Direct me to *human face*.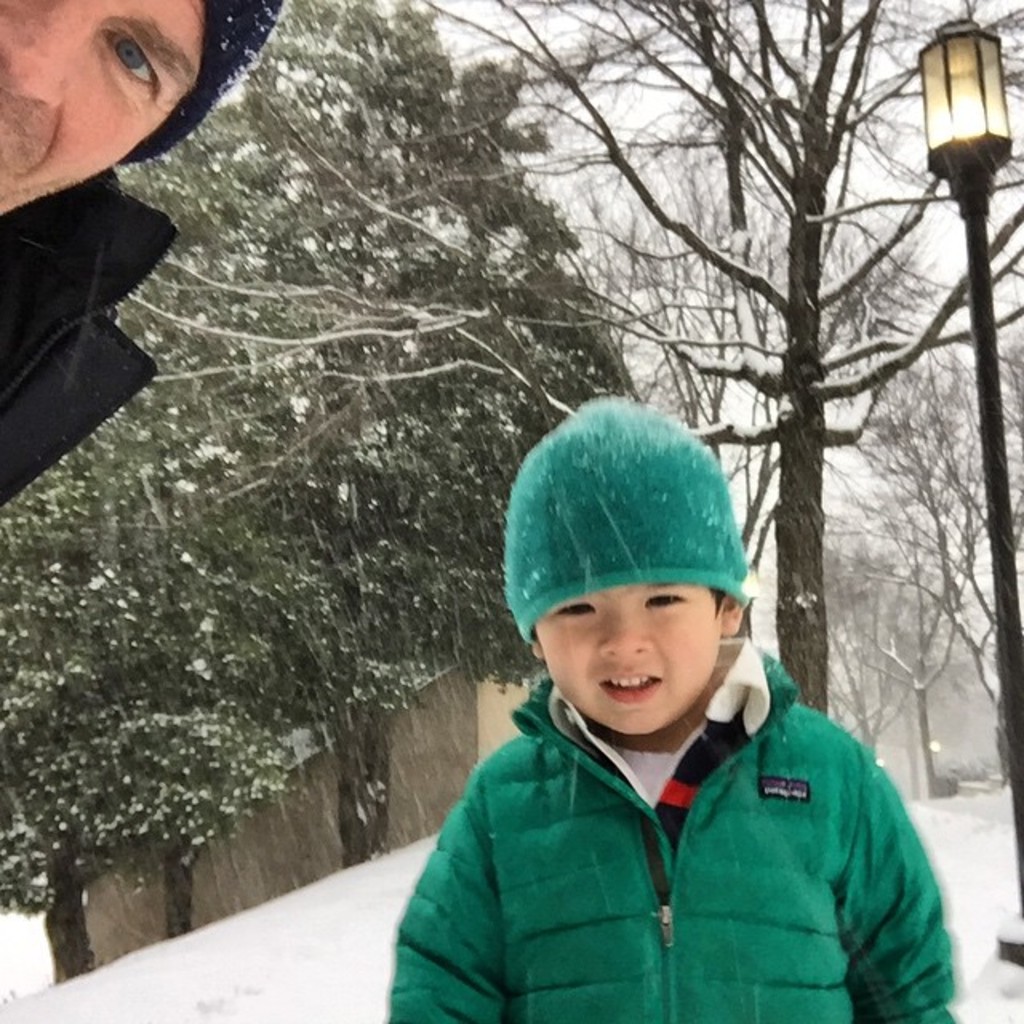
Direction: 541/582/720/738.
